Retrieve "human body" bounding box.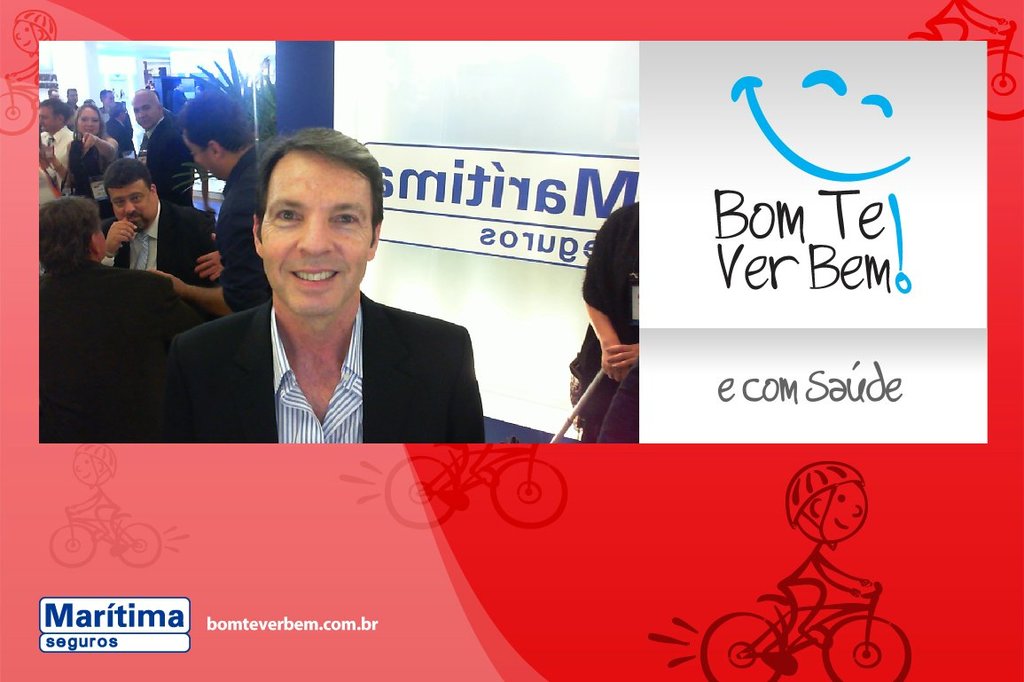
Bounding box: [568, 173, 651, 454].
